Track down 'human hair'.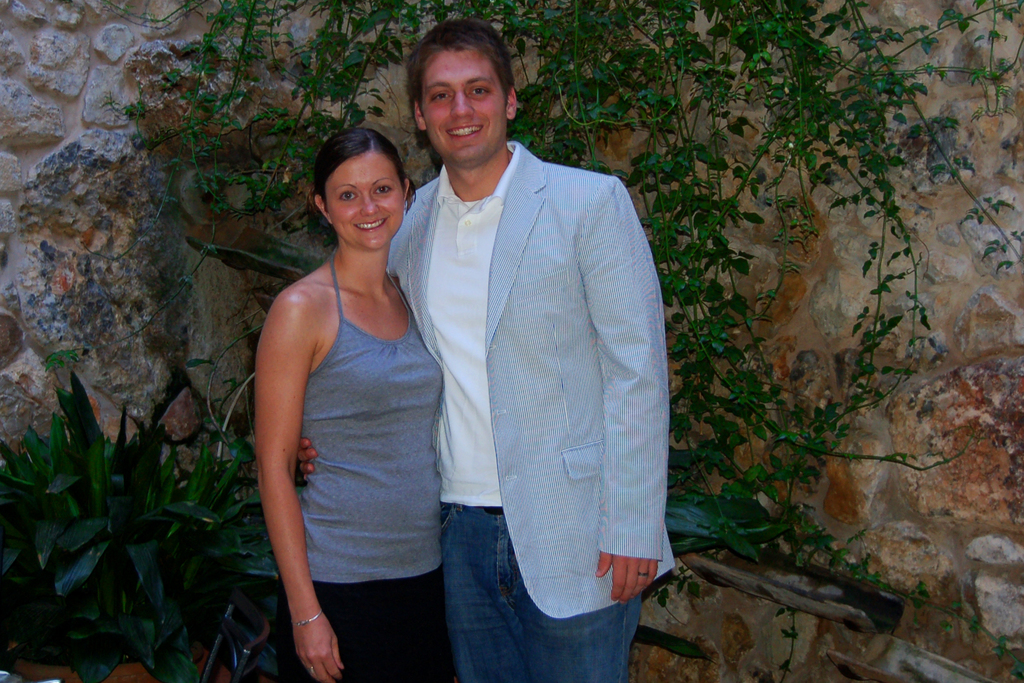
Tracked to x1=404, y1=21, x2=520, y2=105.
